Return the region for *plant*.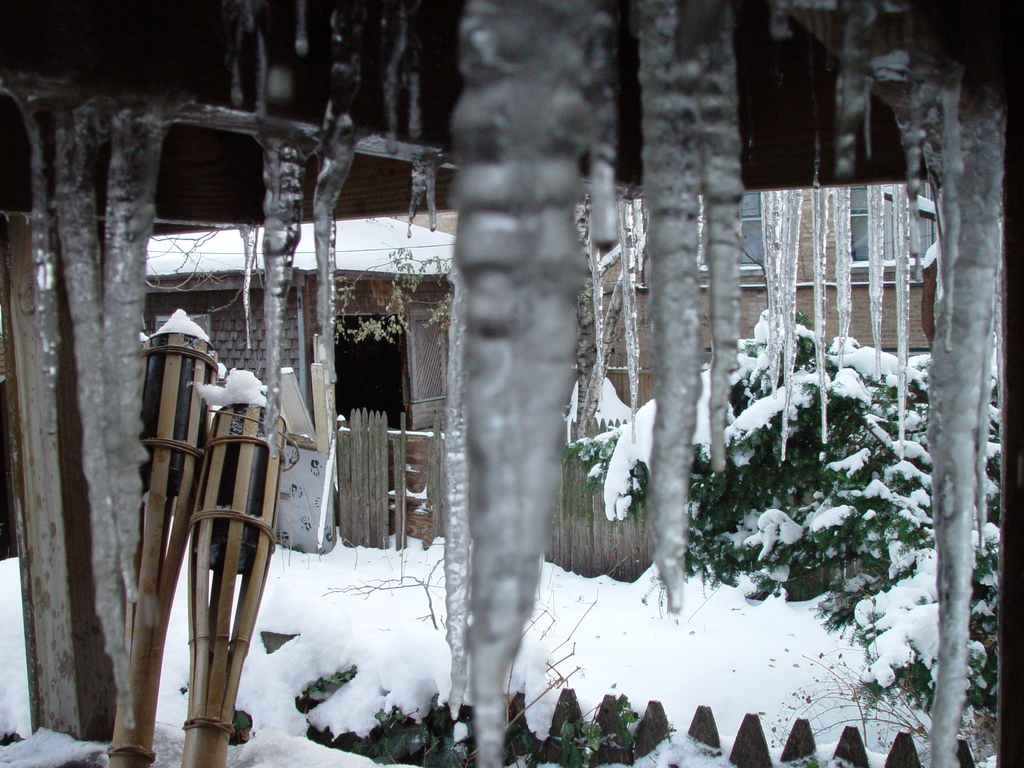
region(296, 664, 360, 714).
